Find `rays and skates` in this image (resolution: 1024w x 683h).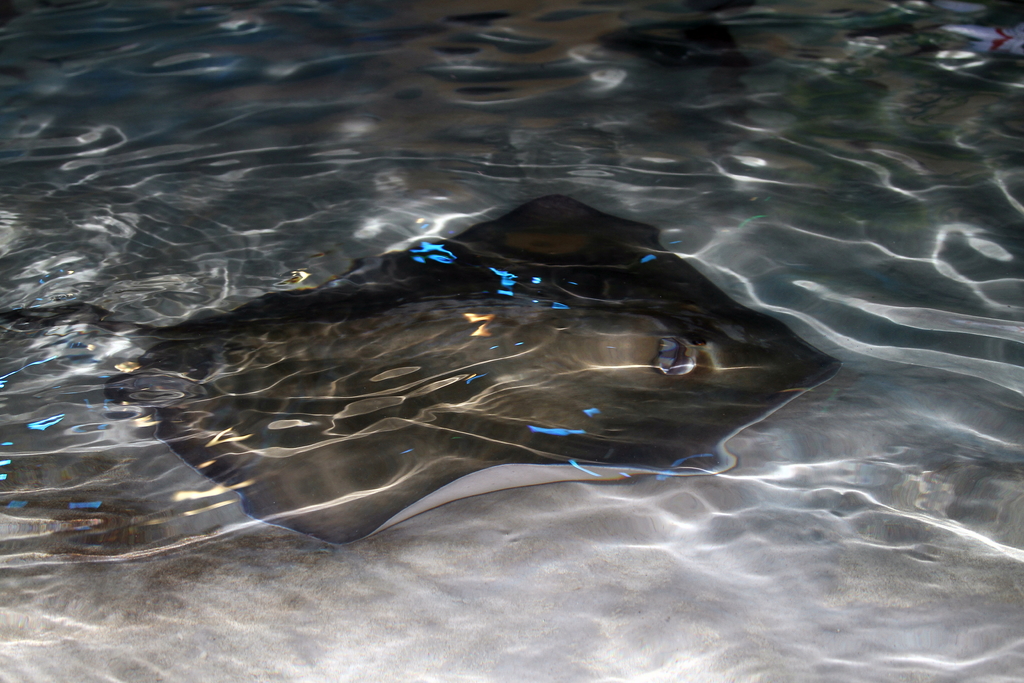
0,190,841,550.
